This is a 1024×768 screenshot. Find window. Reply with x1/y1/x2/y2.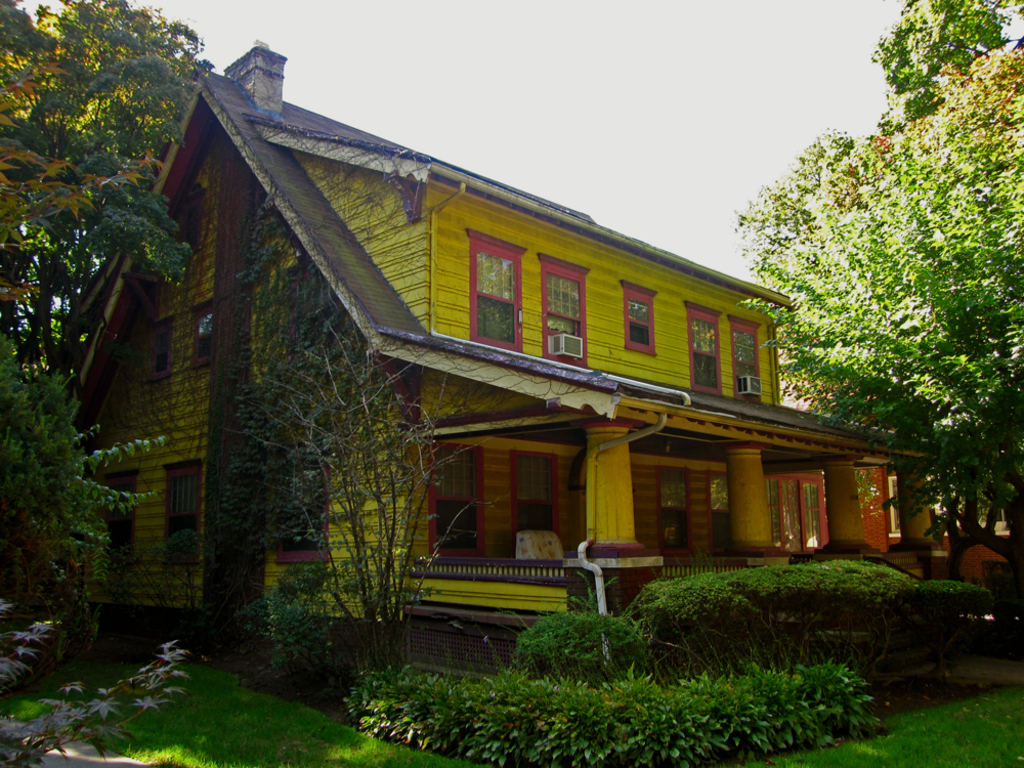
762/467/829/556.
